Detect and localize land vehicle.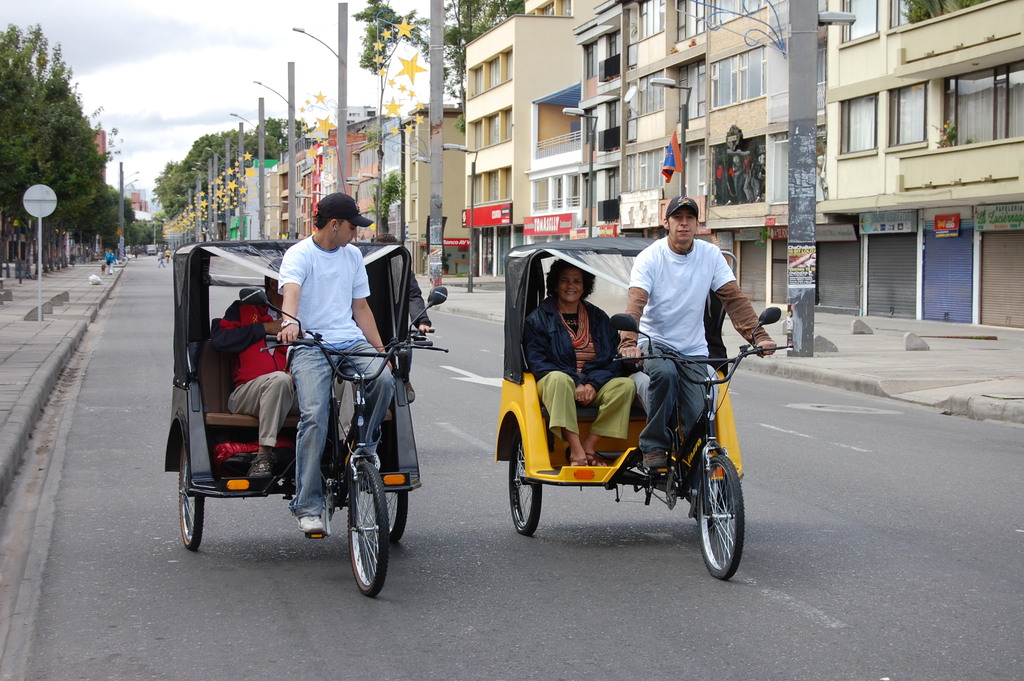
Localized at 503, 260, 774, 570.
